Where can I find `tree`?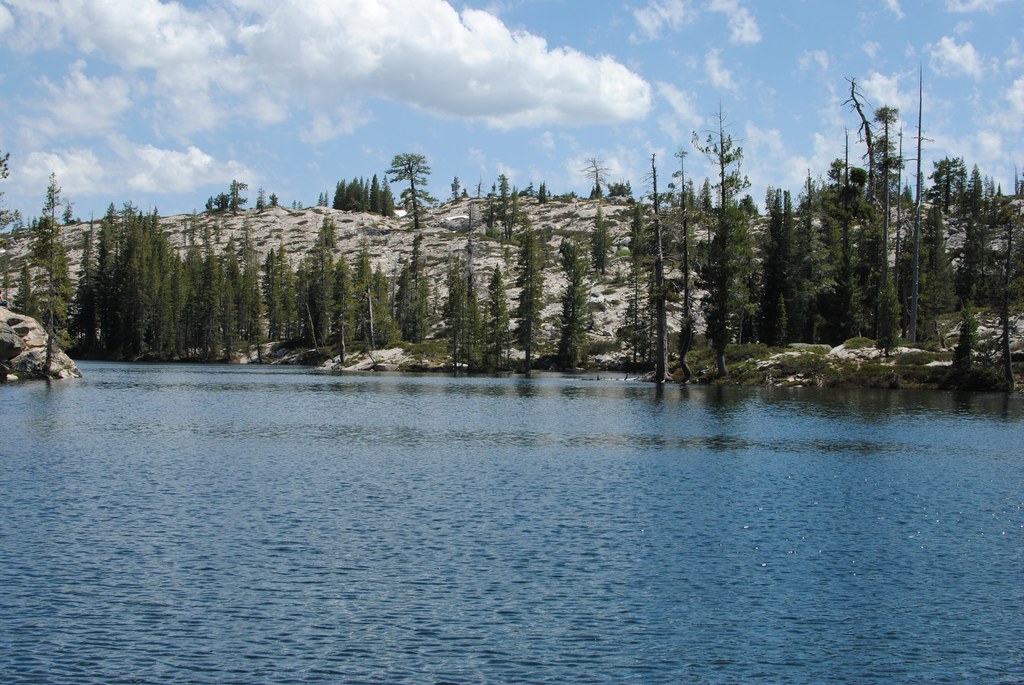
You can find it at 548 248 596 359.
